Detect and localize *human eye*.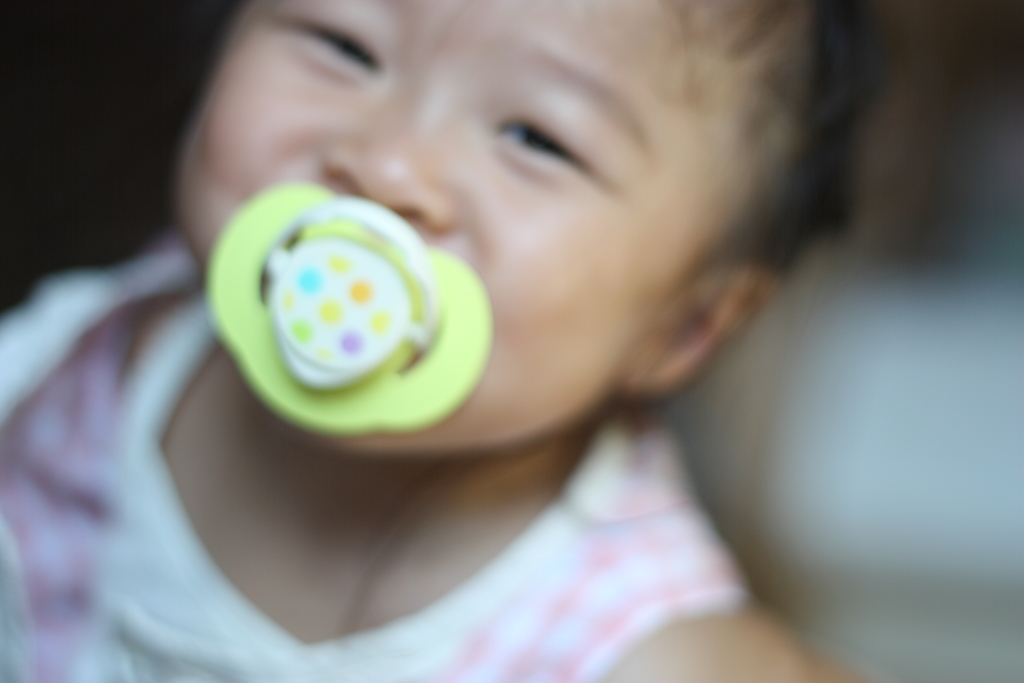
Localized at {"x1": 291, "y1": 17, "x2": 383, "y2": 69}.
